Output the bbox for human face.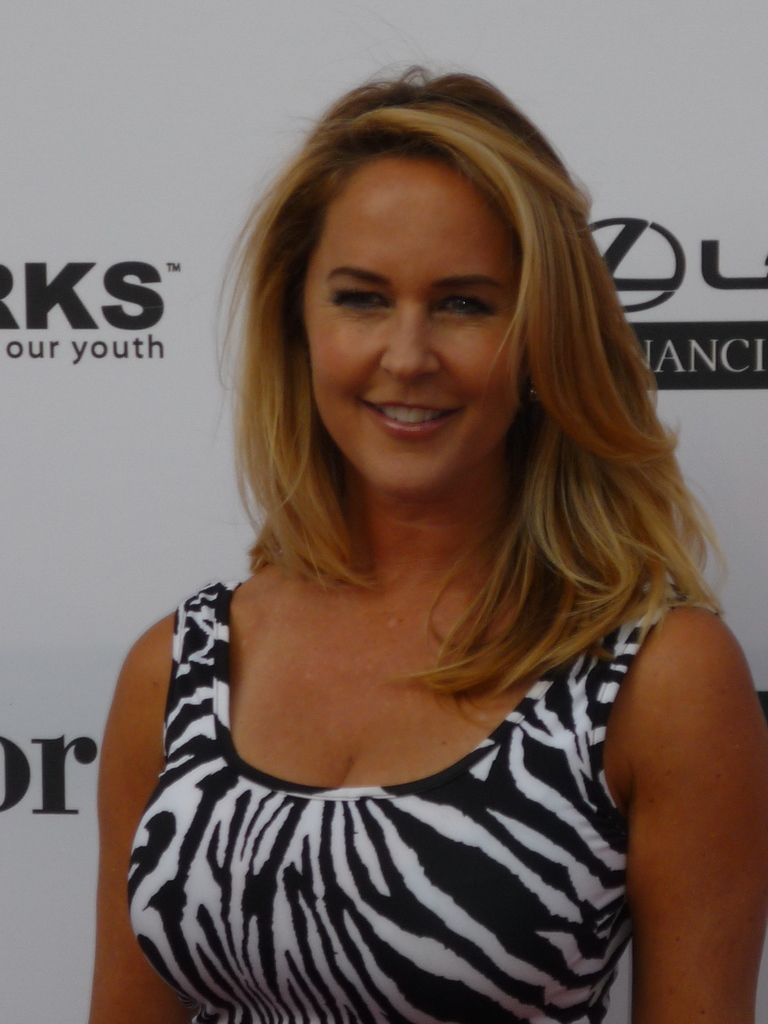
307:158:524:494.
